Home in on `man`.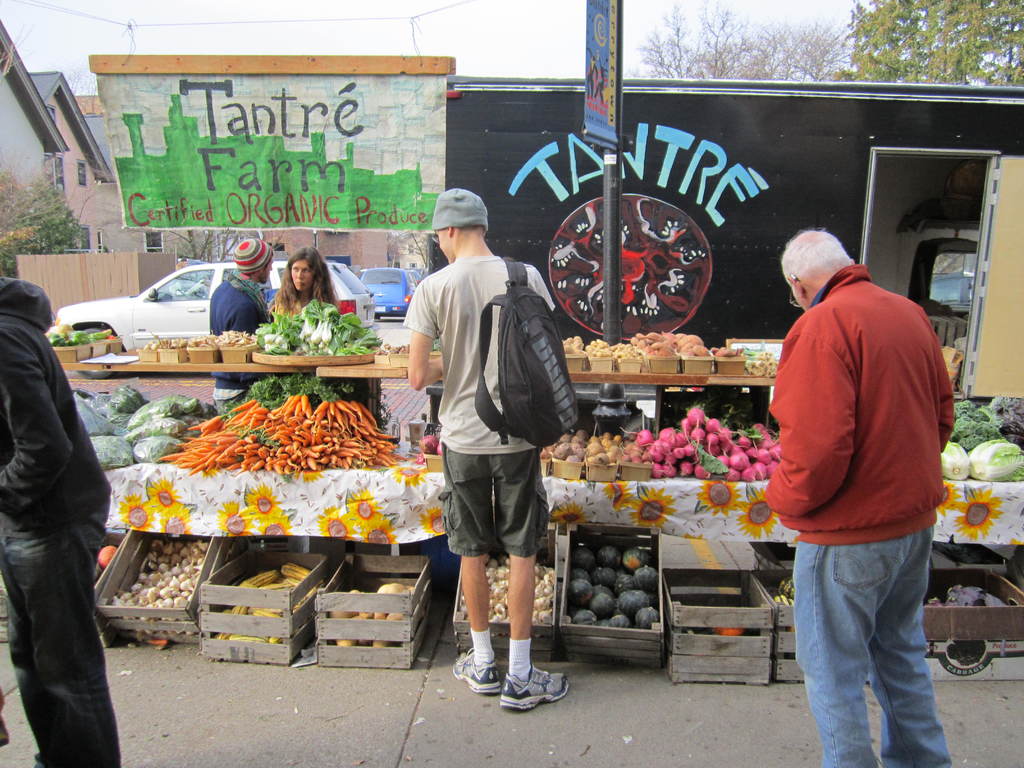
Homed in at Rect(751, 181, 968, 758).
